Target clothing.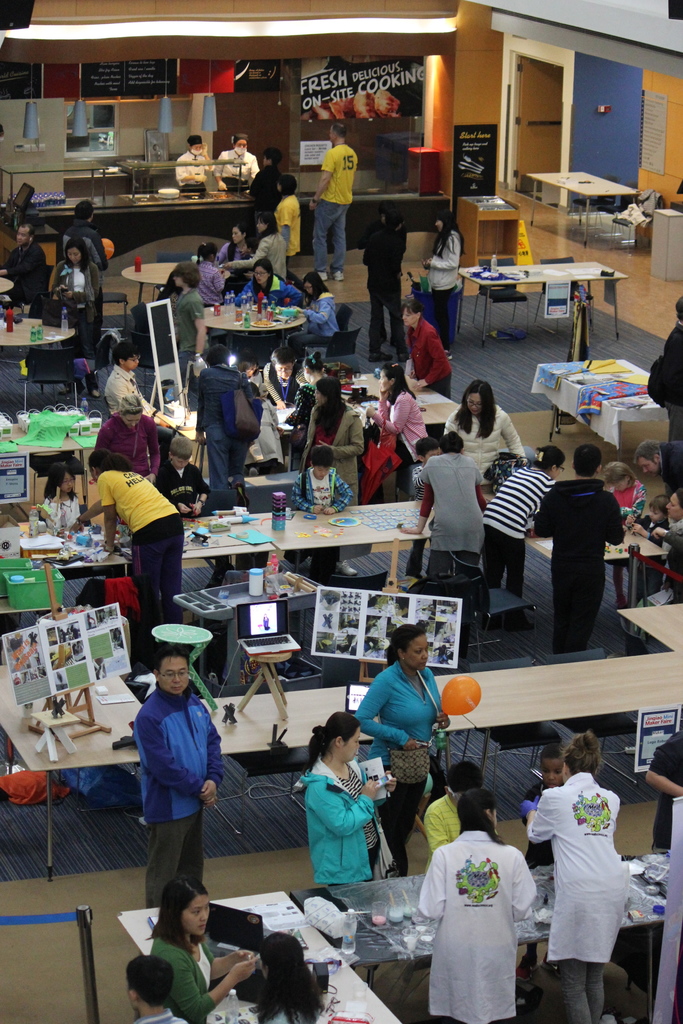
Target region: (x1=290, y1=460, x2=353, y2=513).
